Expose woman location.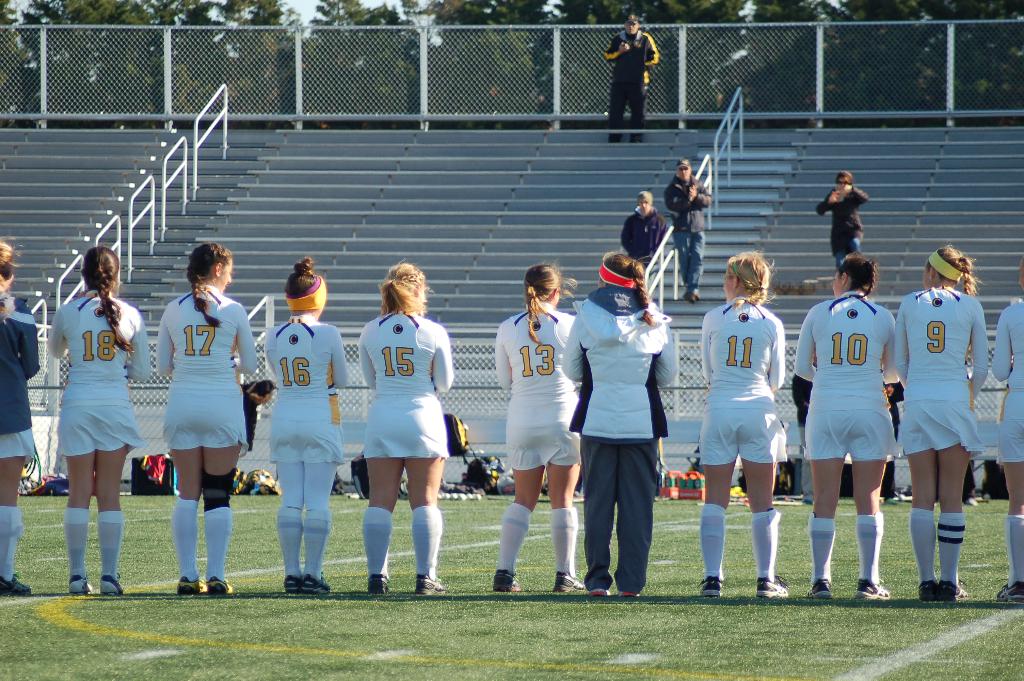
Exposed at 816:169:868:272.
